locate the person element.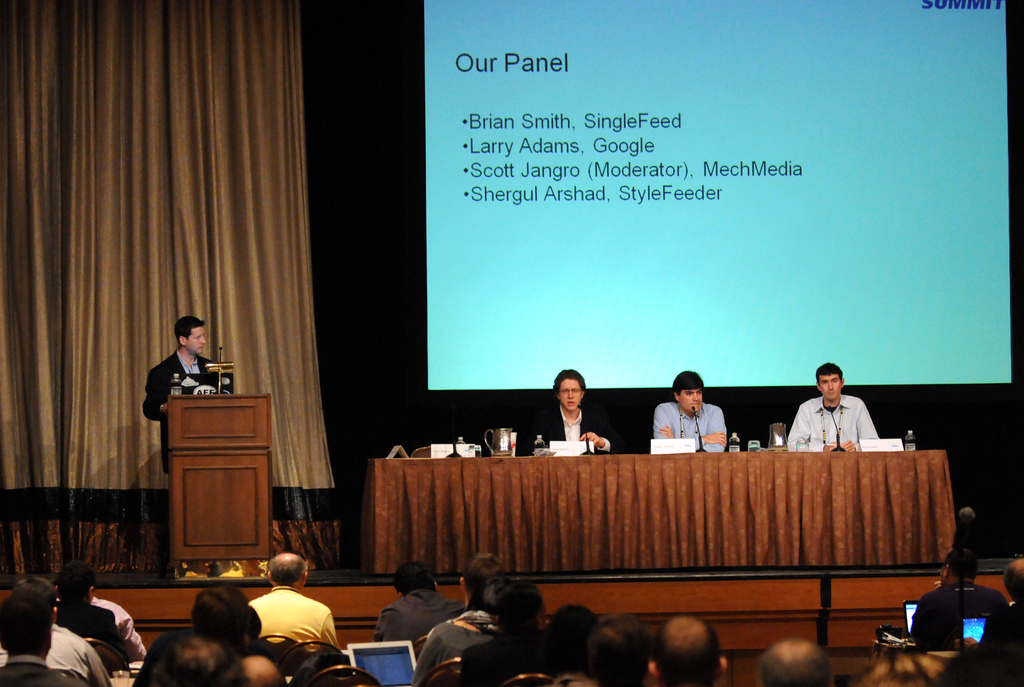
Element bbox: crop(908, 552, 1007, 654).
